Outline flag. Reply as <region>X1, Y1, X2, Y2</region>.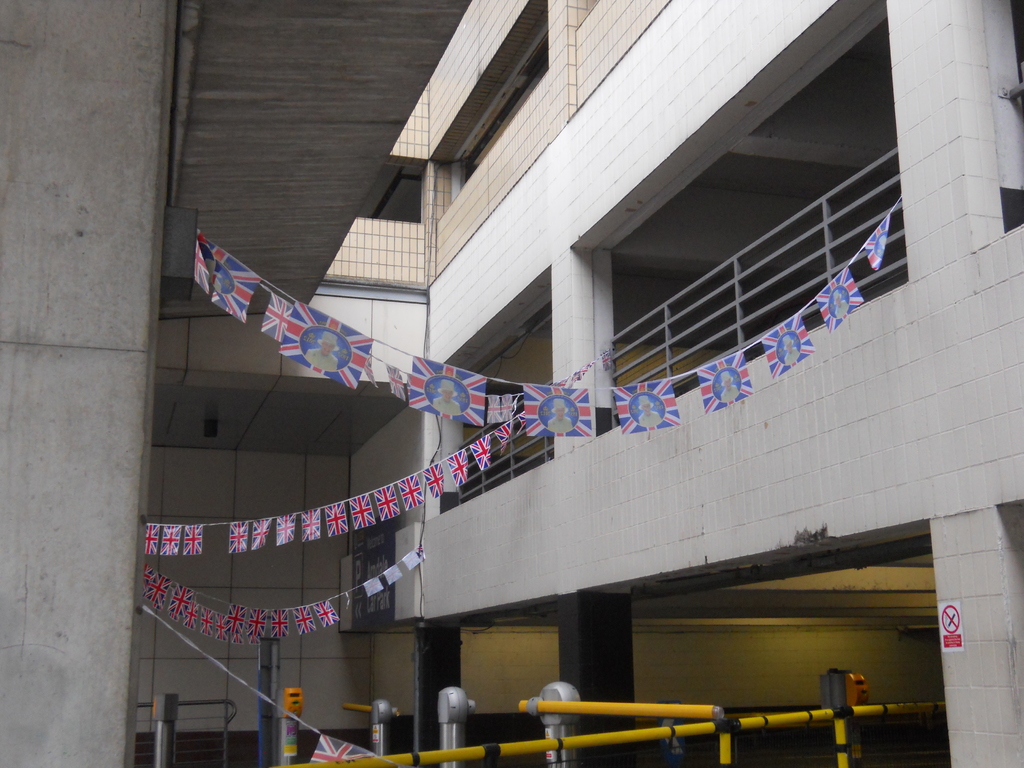
<region>159, 525, 187, 558</region>.
